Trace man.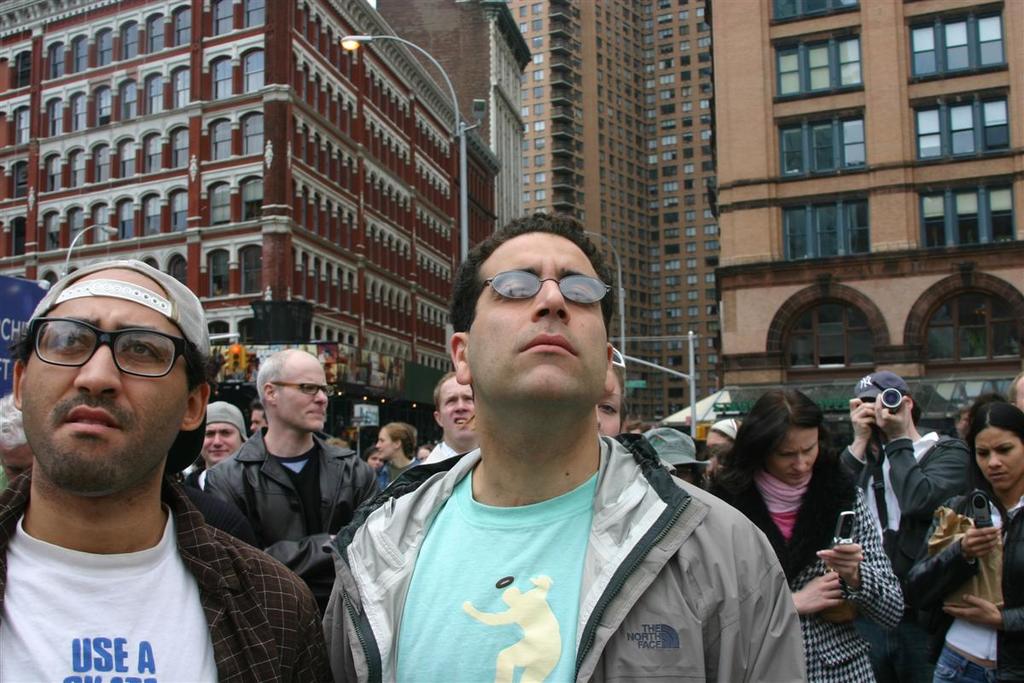
Traced to x1=422 y1=371 x2=479 y2=474.
